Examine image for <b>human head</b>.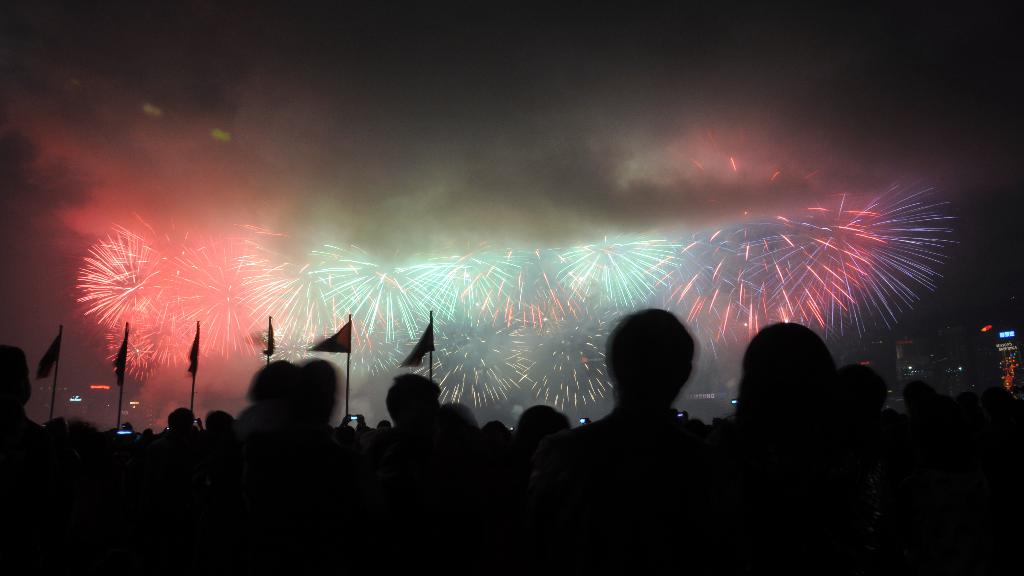
Examination result: locate(604, 310, 706, 413).
